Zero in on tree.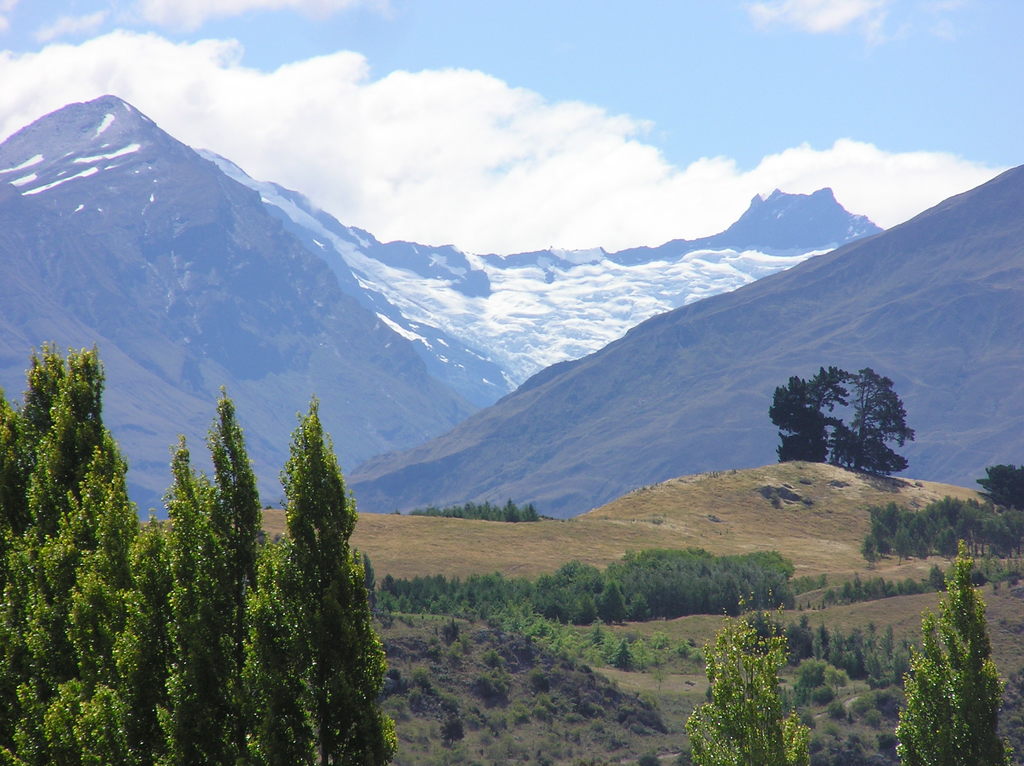
Zeroed in: <box>893,541,1014,765</box>.
